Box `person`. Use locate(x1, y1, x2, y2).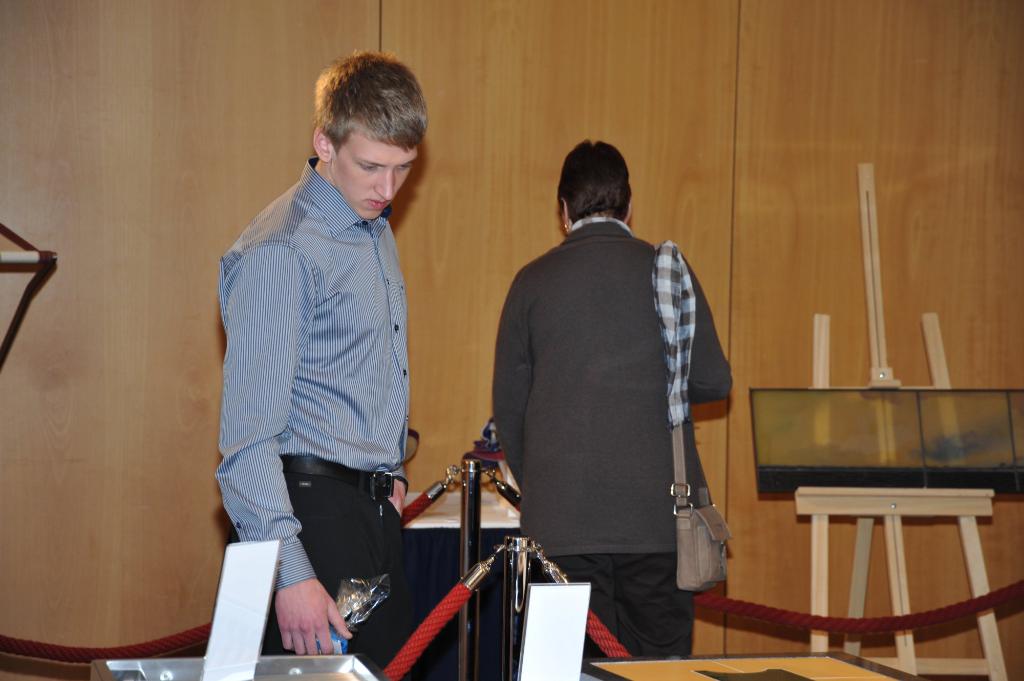
locate(493, 124, 735, 648).
